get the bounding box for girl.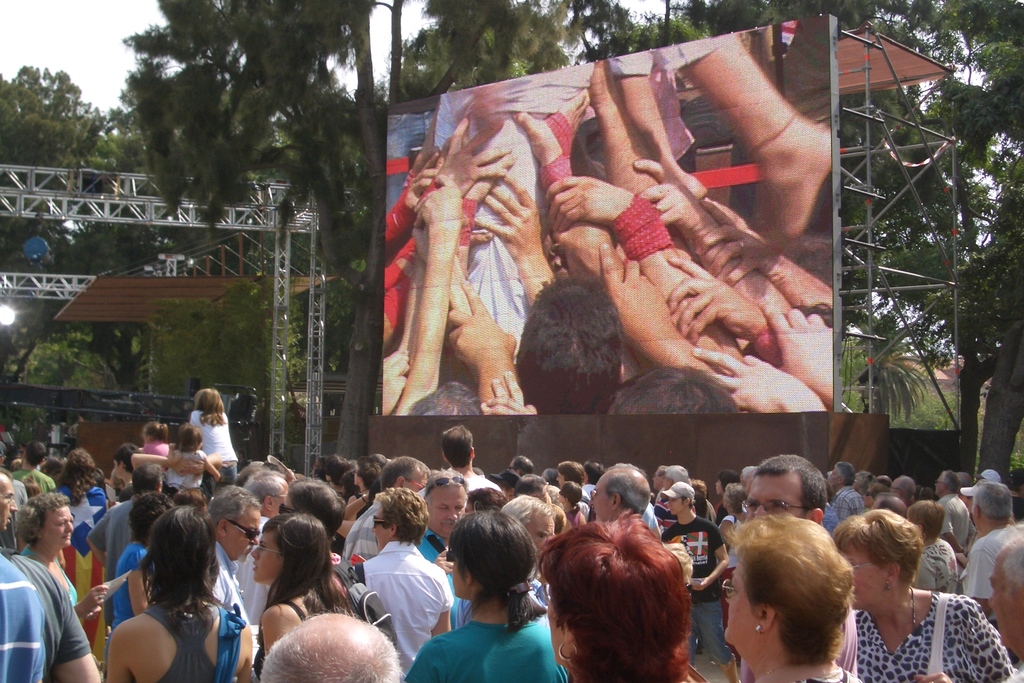
253/518/345/682.
